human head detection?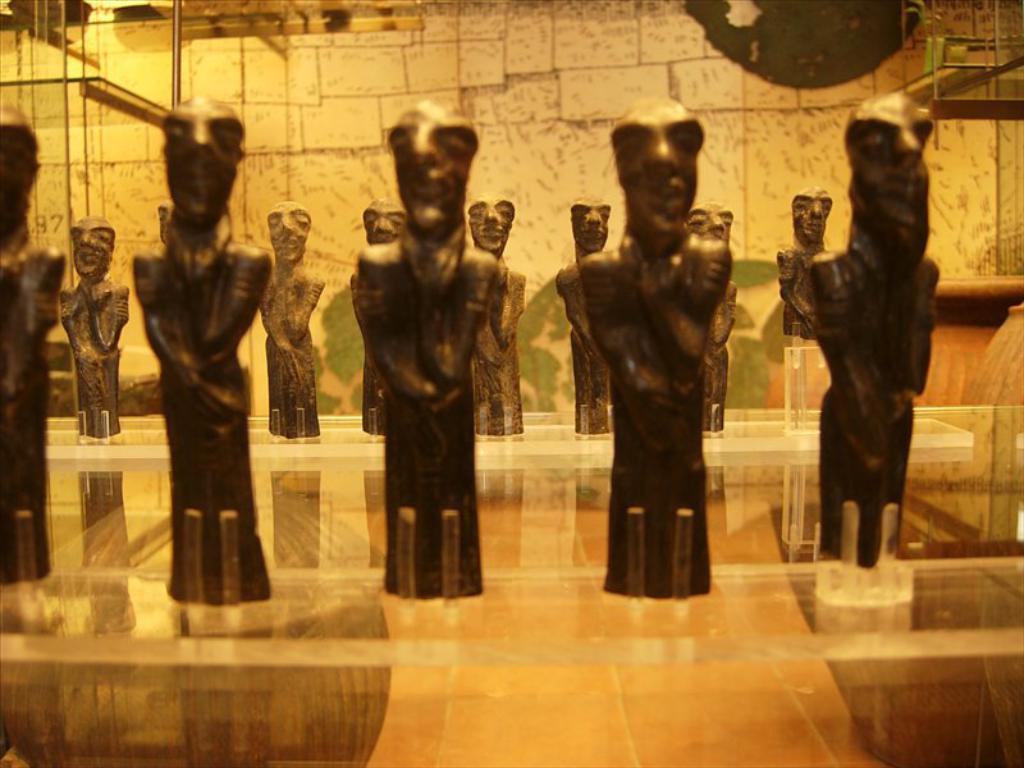
(x1=609, y1=99, x2=703, y2=237)
